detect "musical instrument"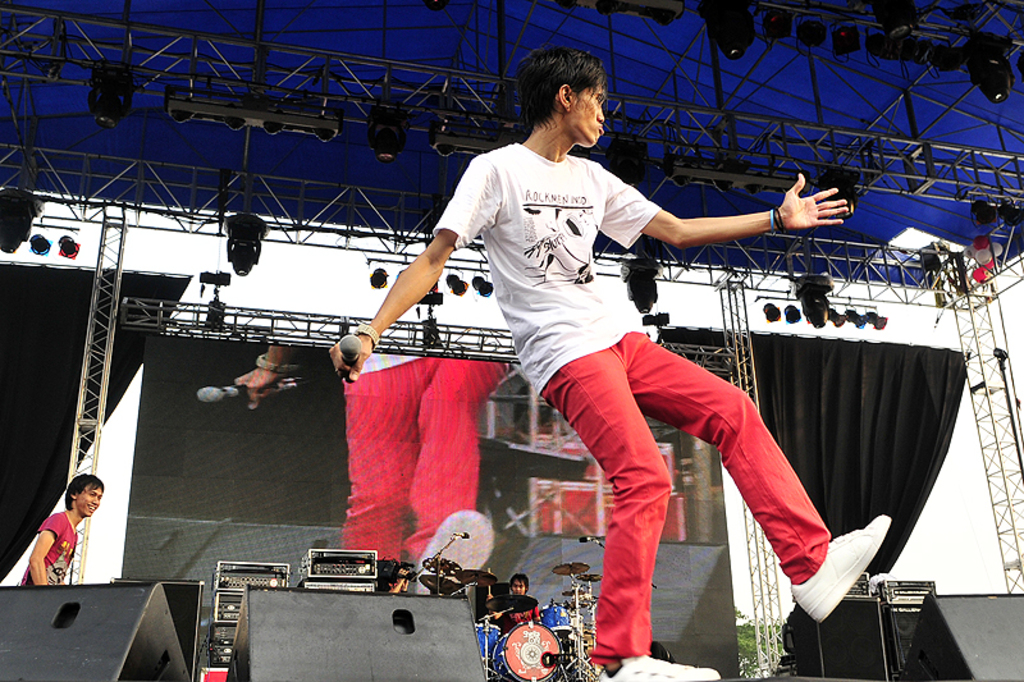
417:571:467:599
